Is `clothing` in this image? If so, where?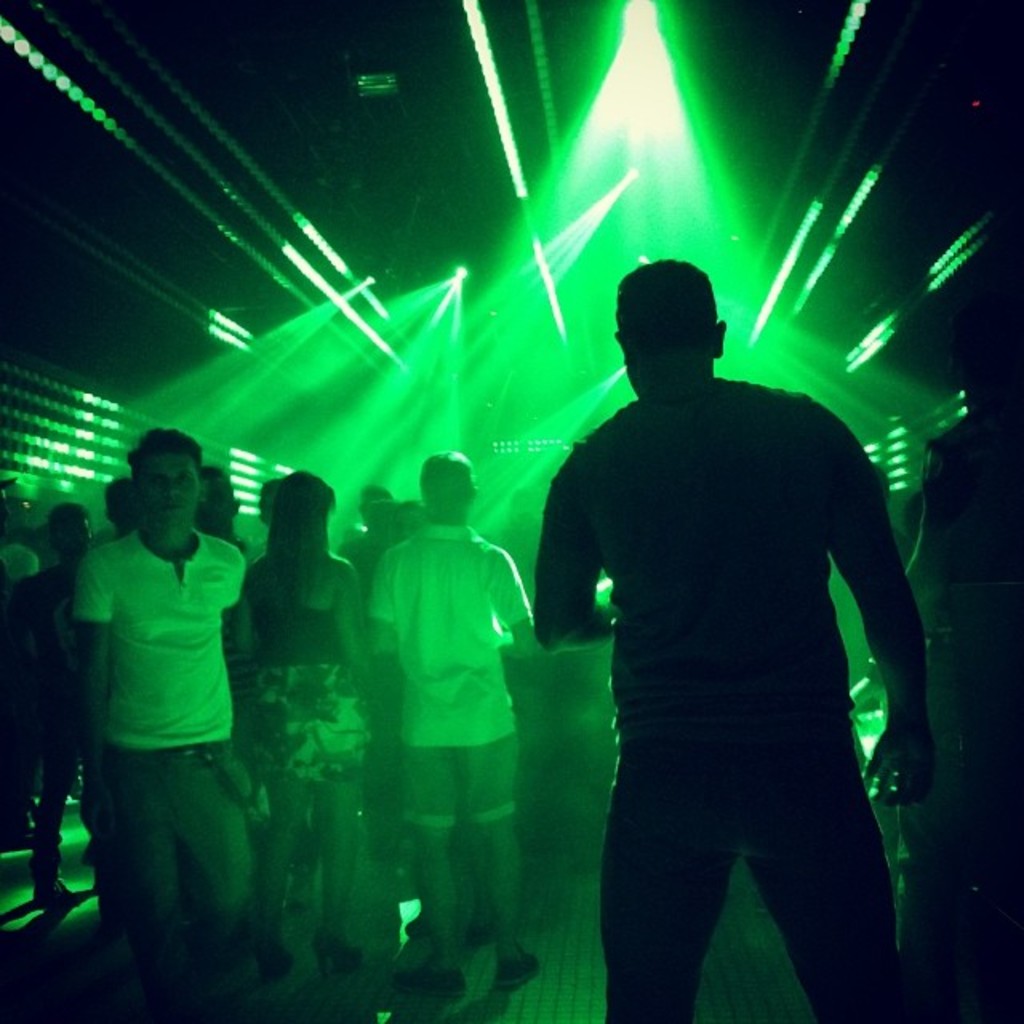
Yes, at 254/662/365/782.
